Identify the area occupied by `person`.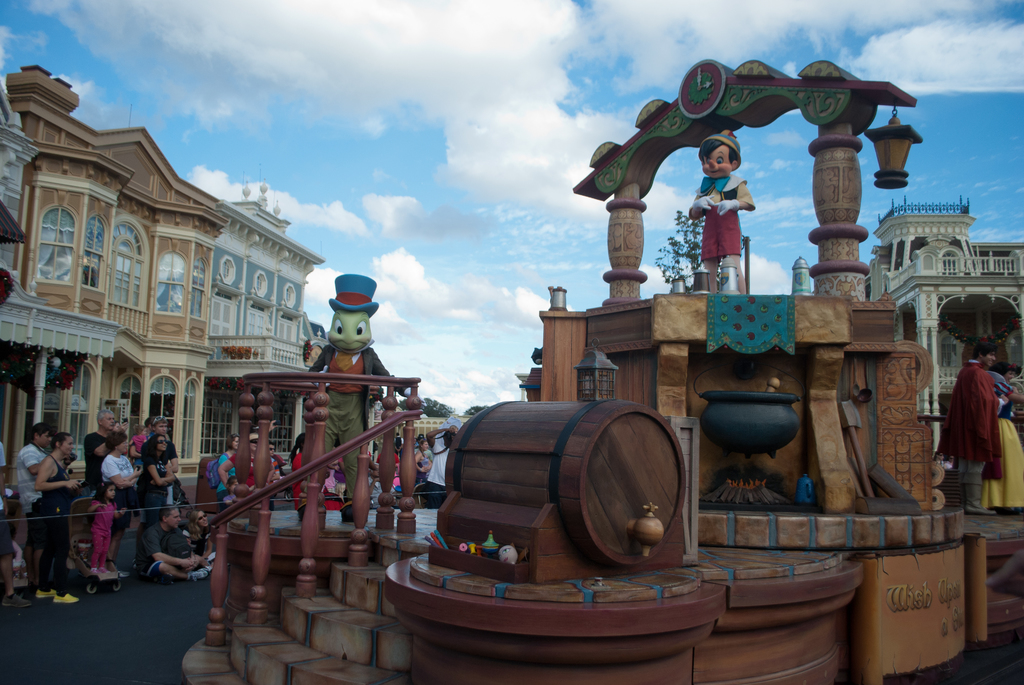
Area: 94 434 140 492.
